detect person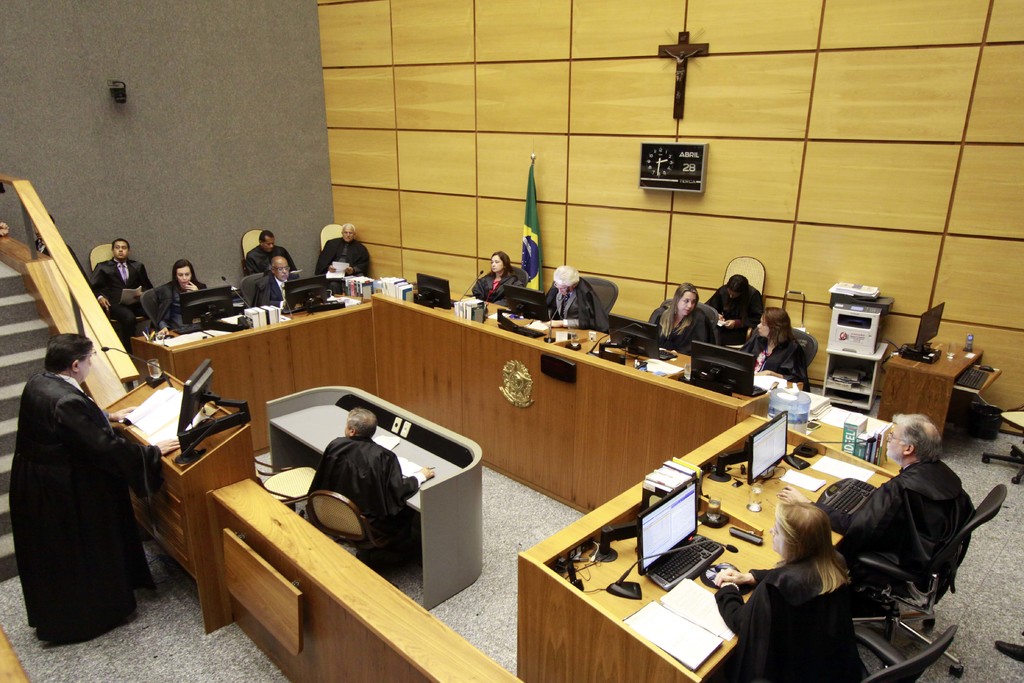
(left=477, top=244, right=522, bottom=308)
